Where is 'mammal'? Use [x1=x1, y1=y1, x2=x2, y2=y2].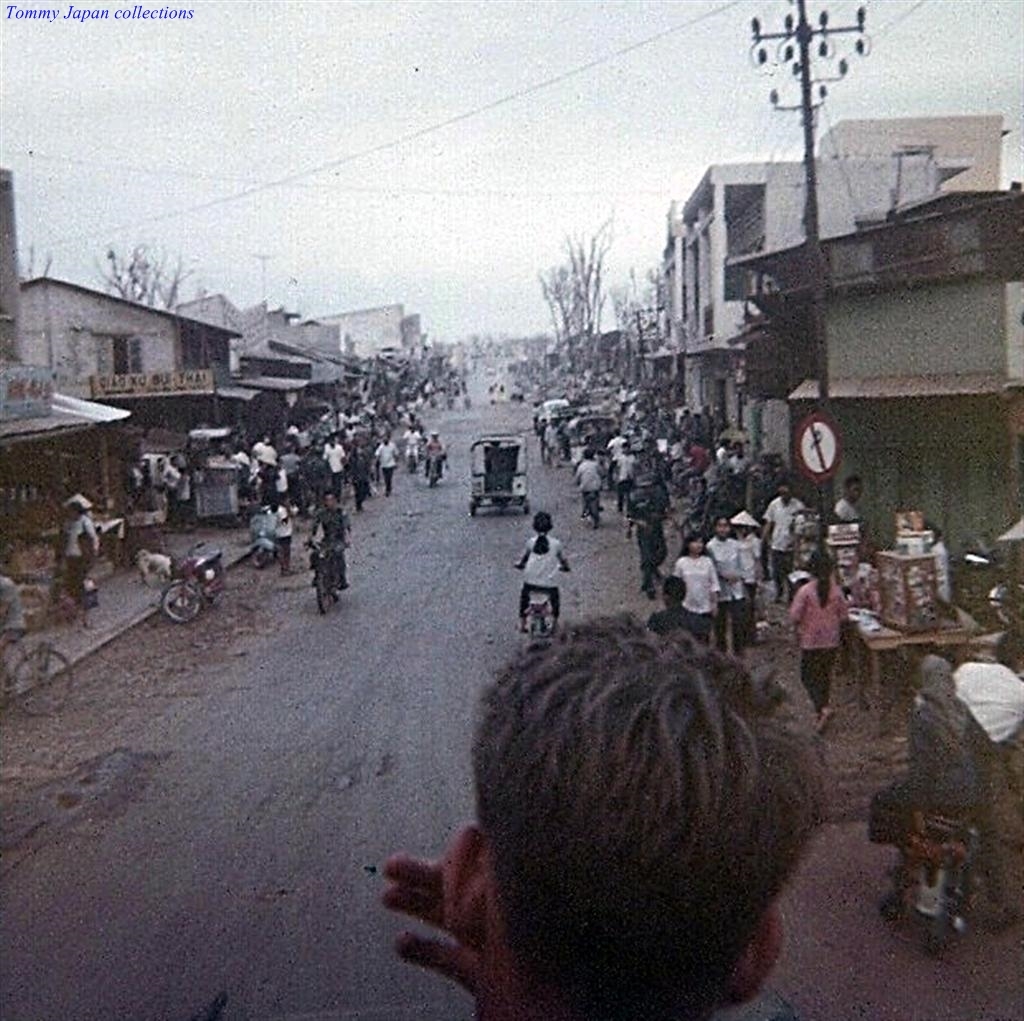
[x1=277, y1=496, x2=302, y2=568].
